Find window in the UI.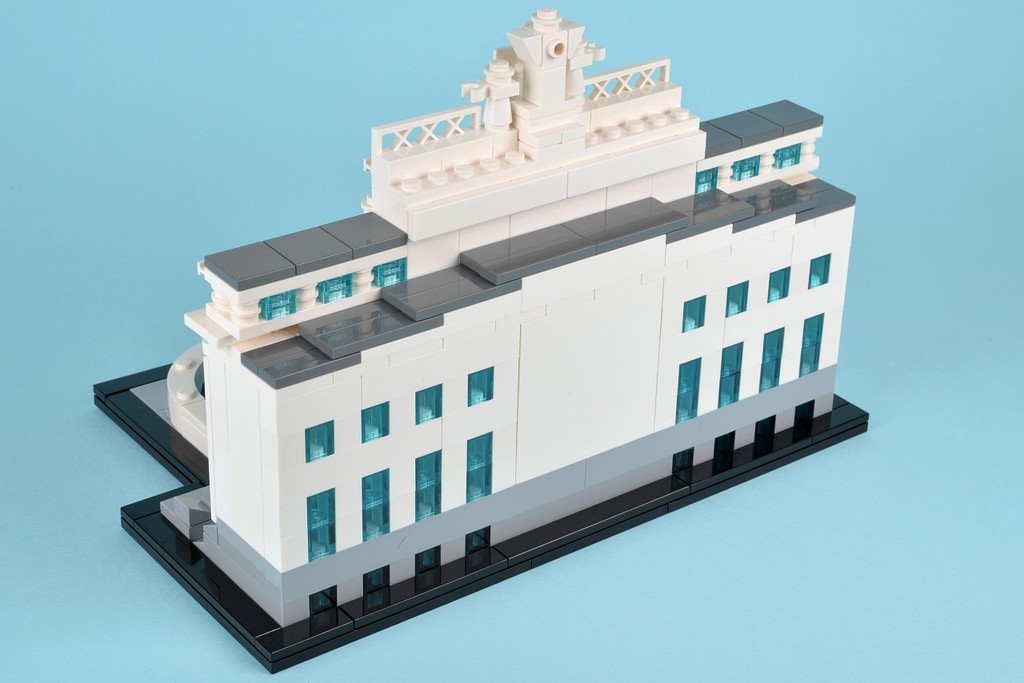
UI element at x1=724 y1=276 x2=745 y2=322.
